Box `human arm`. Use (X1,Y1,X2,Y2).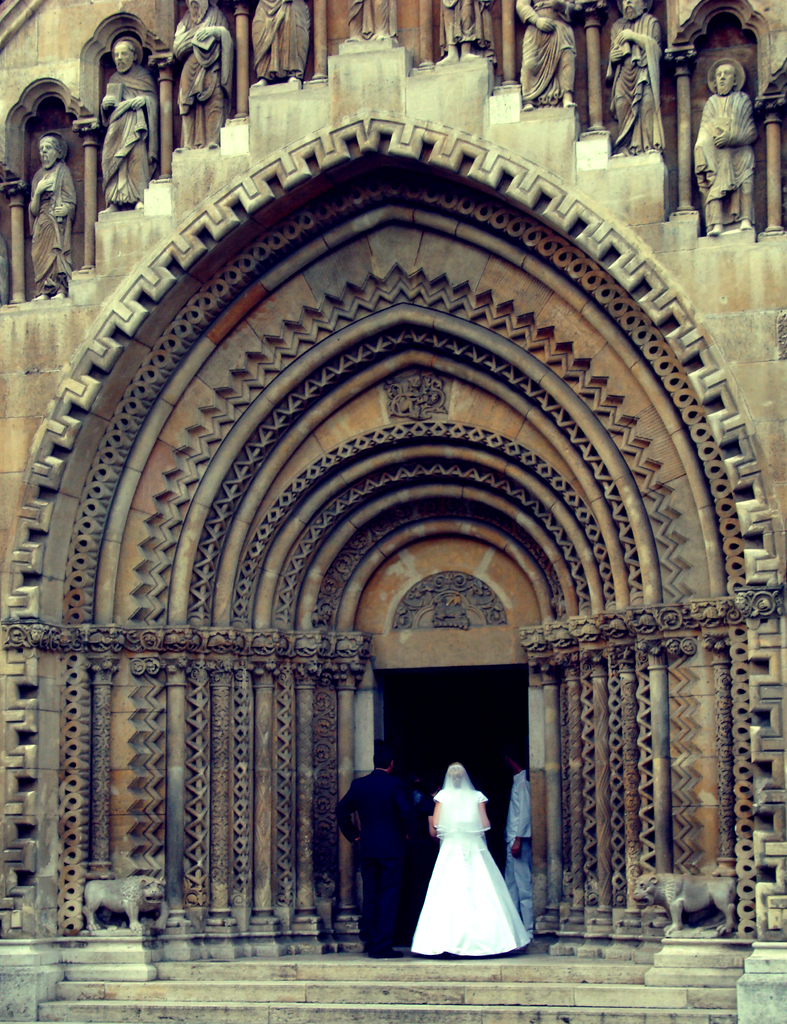
(200,20,225,47).
